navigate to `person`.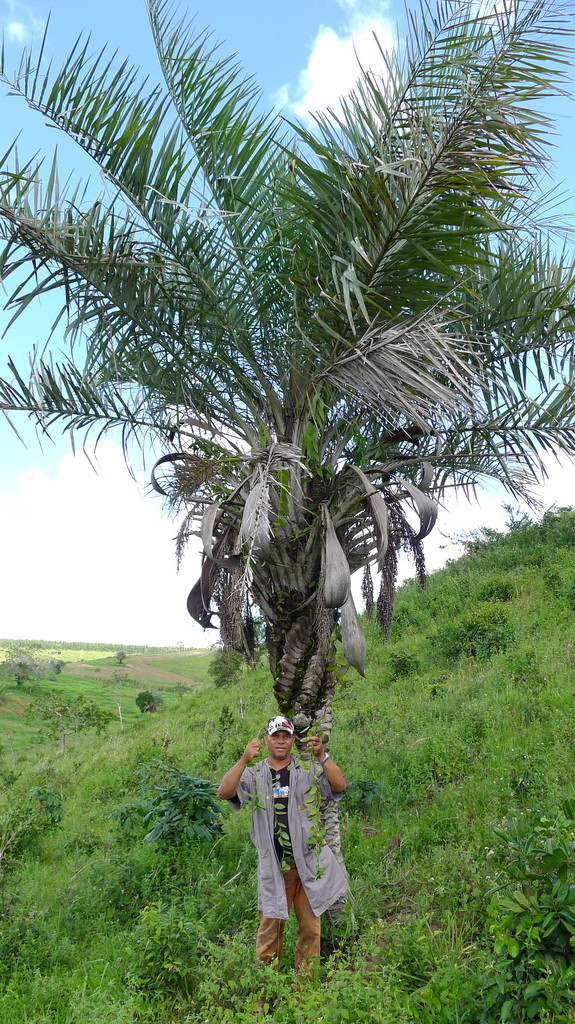
Navigation target: (x1=228, y1=694, x2=343, y2=959).
